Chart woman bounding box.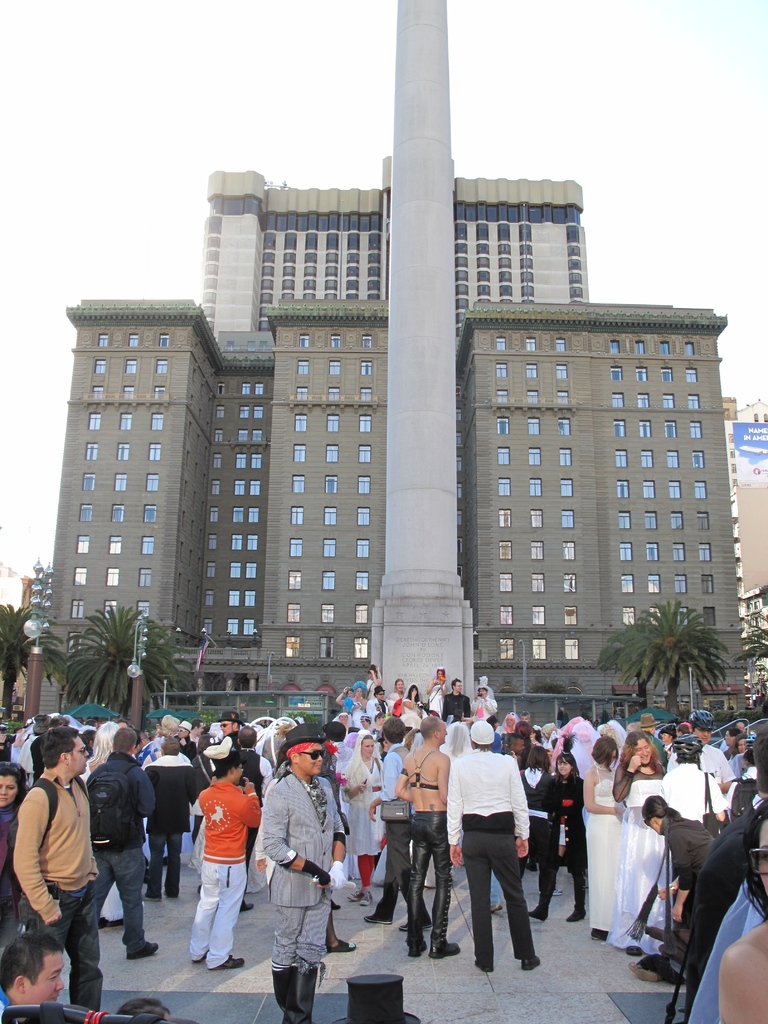
Charted: BBox(74, 723, 144, 929).
